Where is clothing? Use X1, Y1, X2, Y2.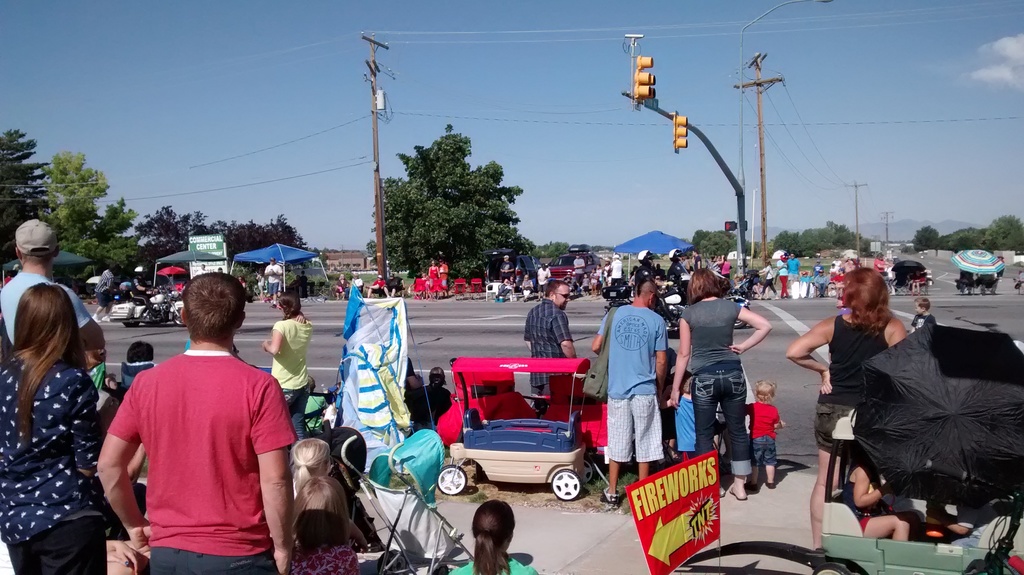
0, 269, 93, 349.
